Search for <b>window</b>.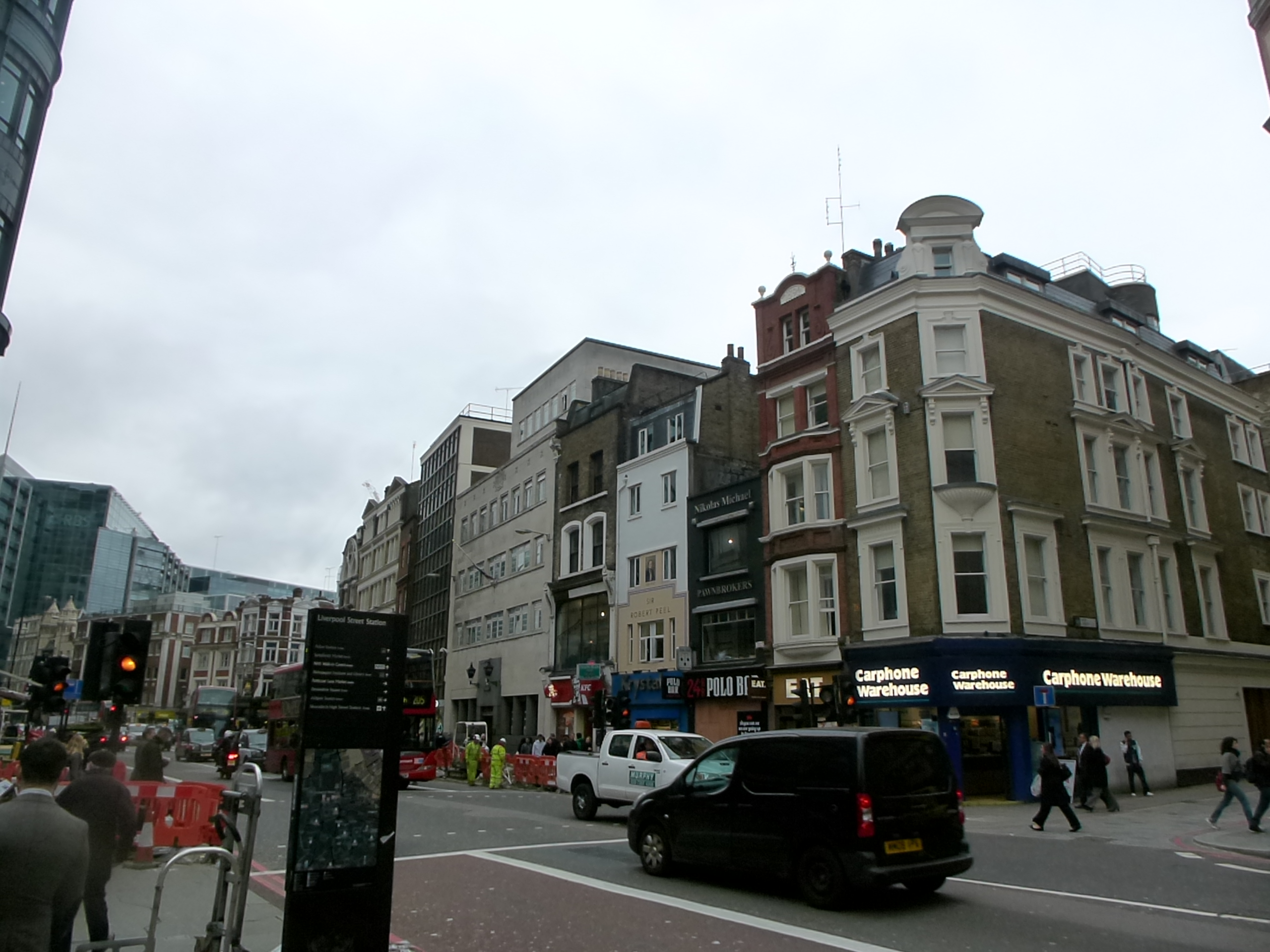
Found at l=386, t=152, r=406, b=178.
